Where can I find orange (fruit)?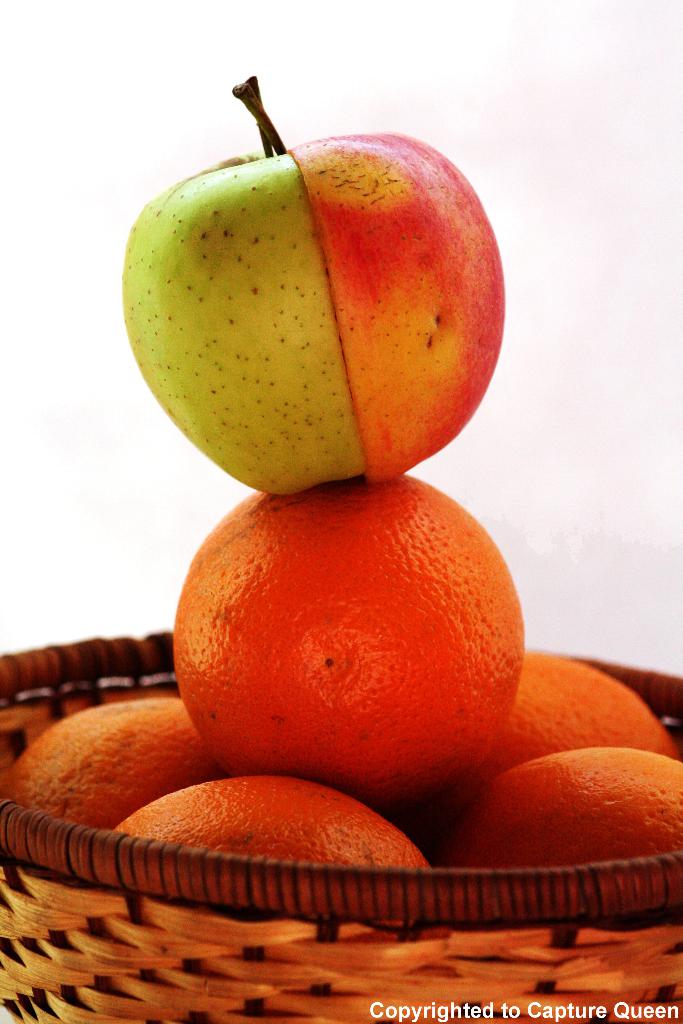
You can find it at left=494, top=645, right=657, bottom=757.
